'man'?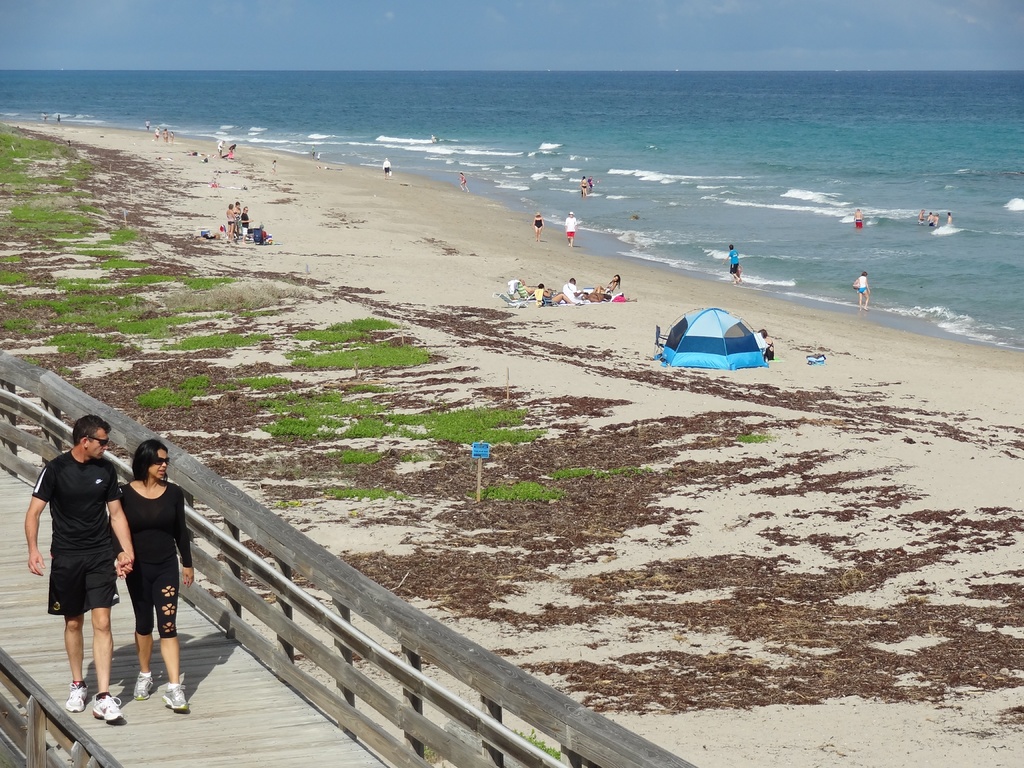
(237,205,244,227)
